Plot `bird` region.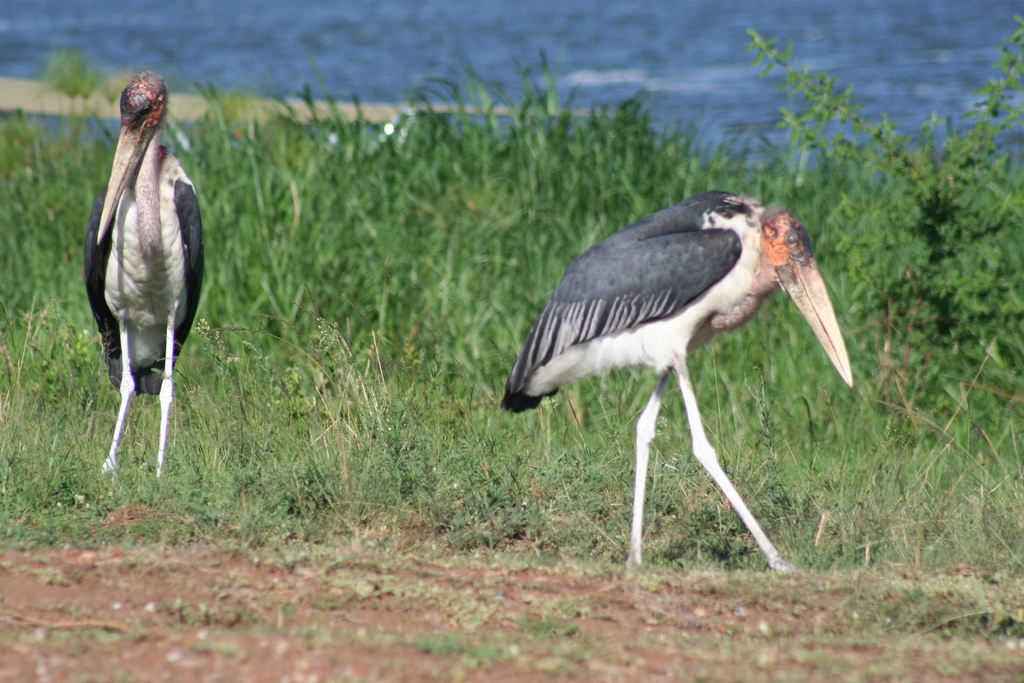
Plotted at bbox=(84, 72, 204, 483).
